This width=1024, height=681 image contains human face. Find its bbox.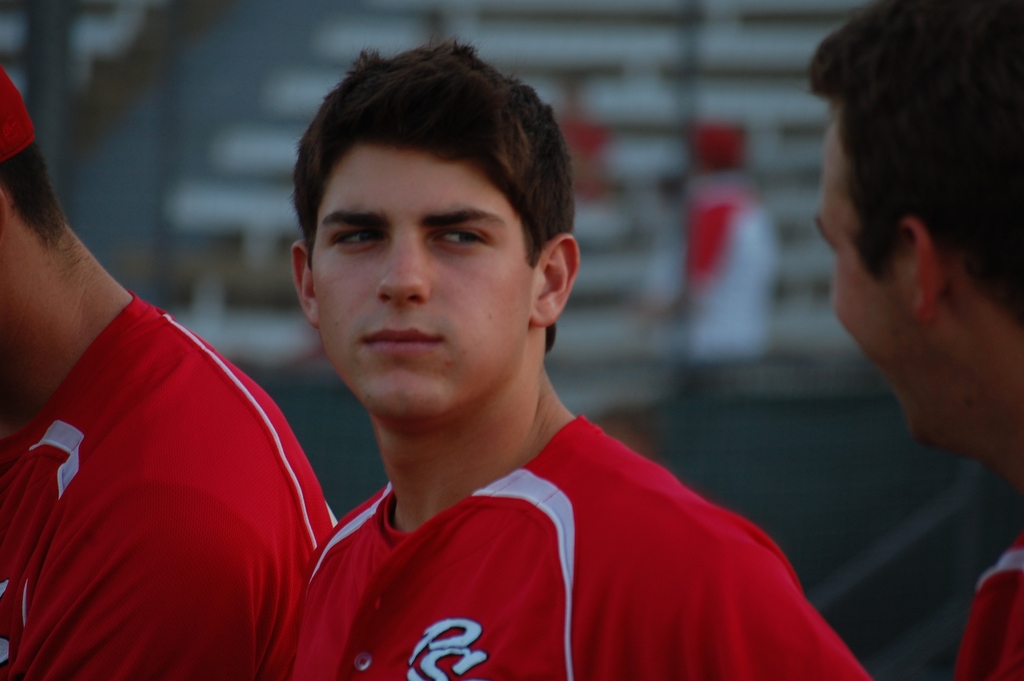
detection(322, 145, 533, 420).
